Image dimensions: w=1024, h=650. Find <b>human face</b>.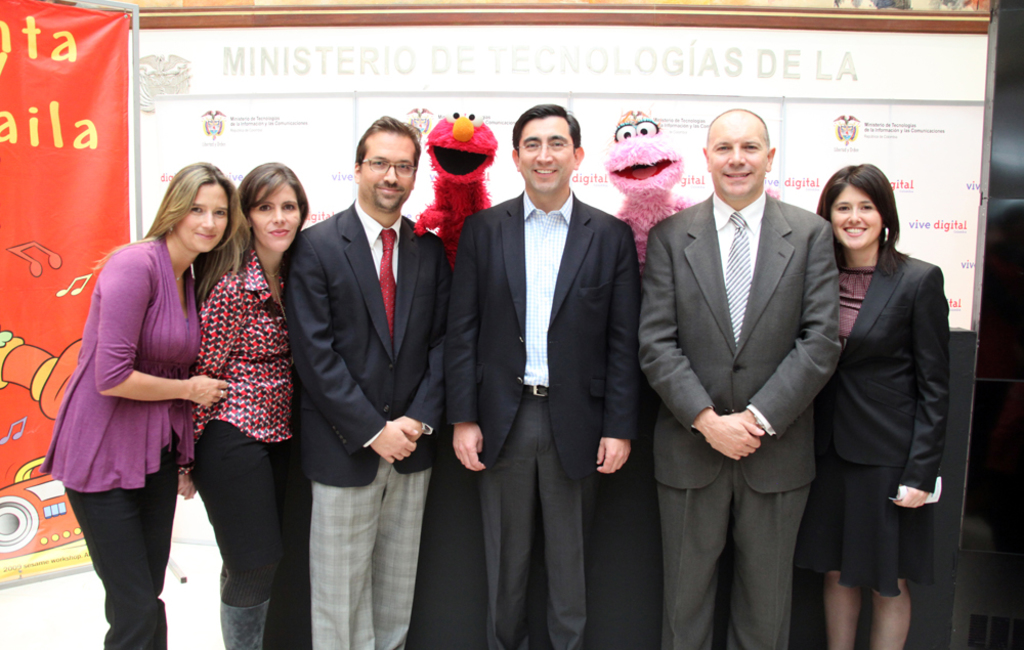
<region>362, 132, 421, 213</region>.
